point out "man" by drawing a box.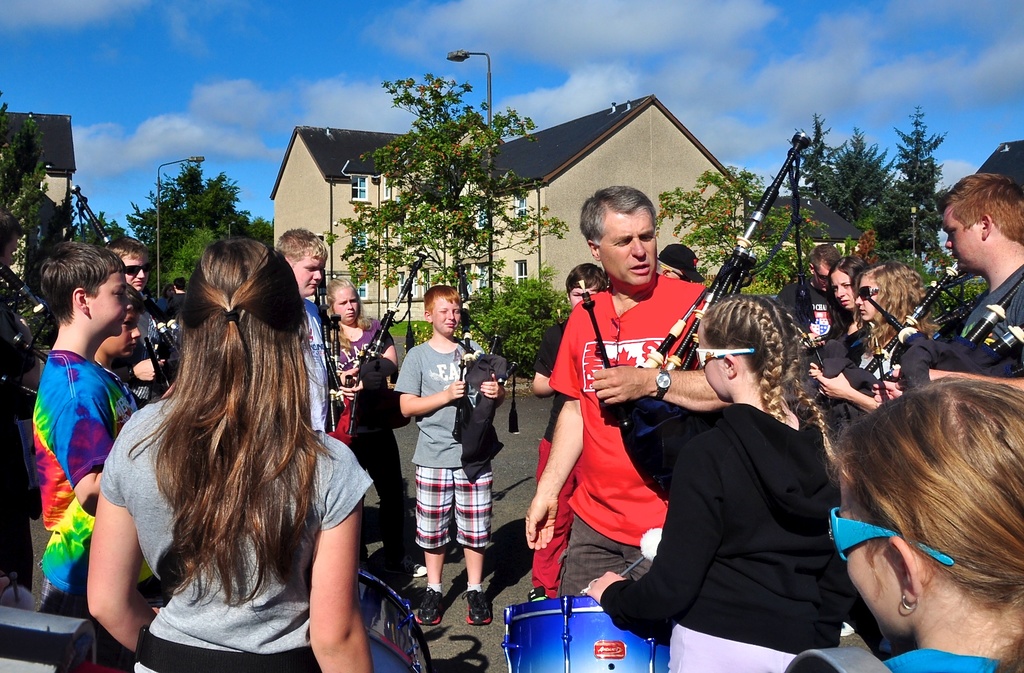
(left=521, top=177, right=724, bottom=598).
